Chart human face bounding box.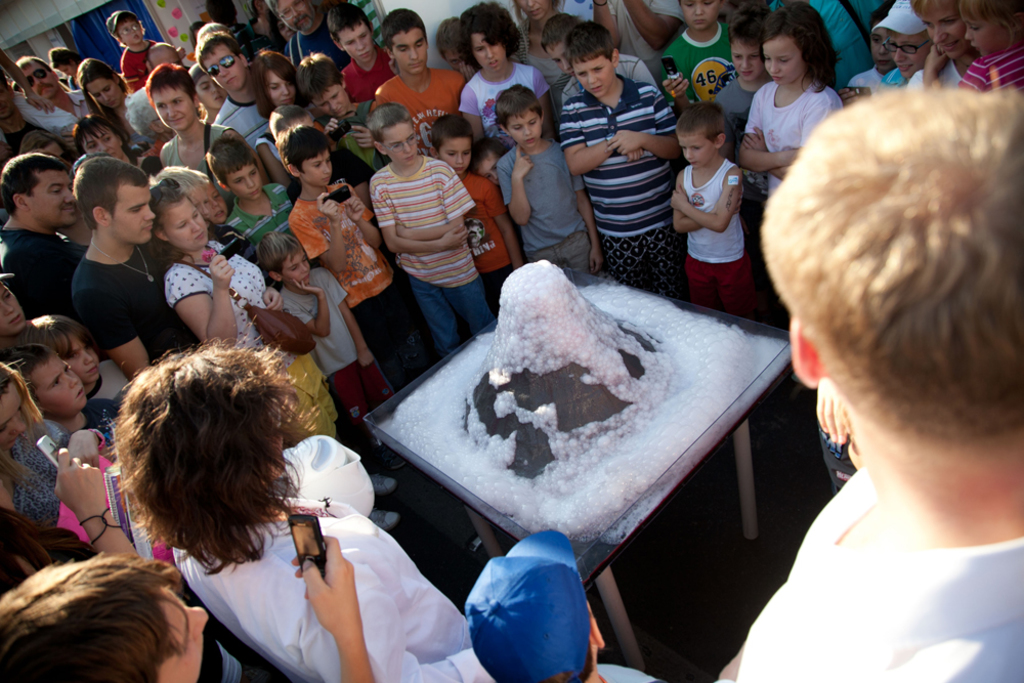
Charted: bbox=(83, 79, 122, 111).
